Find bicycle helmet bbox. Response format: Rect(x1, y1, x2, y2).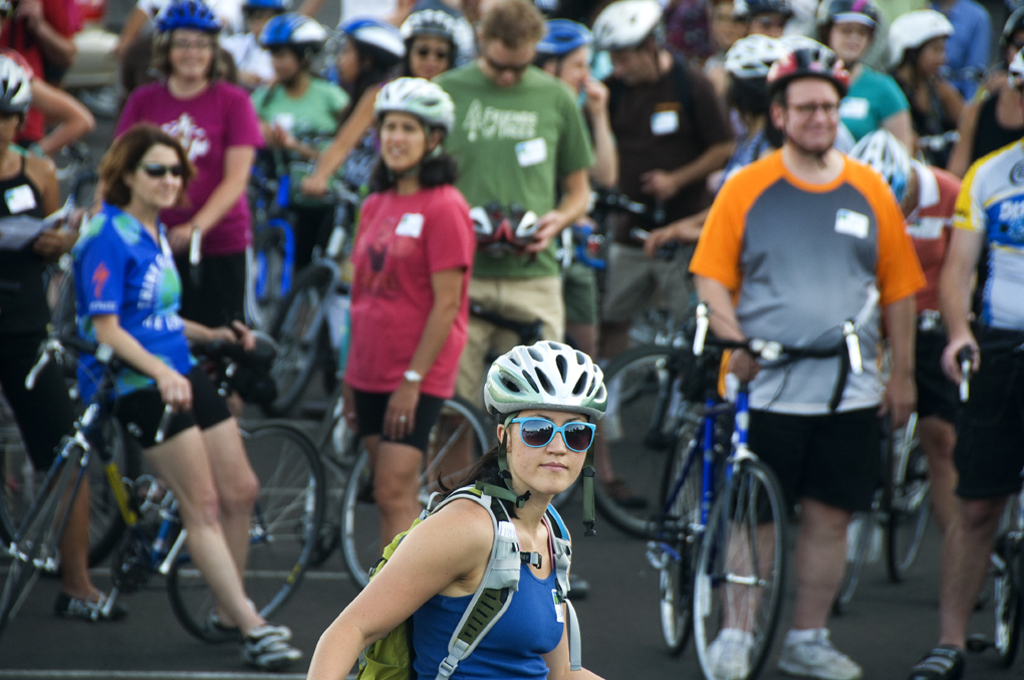
Rect(763, 35, 852, 84).
